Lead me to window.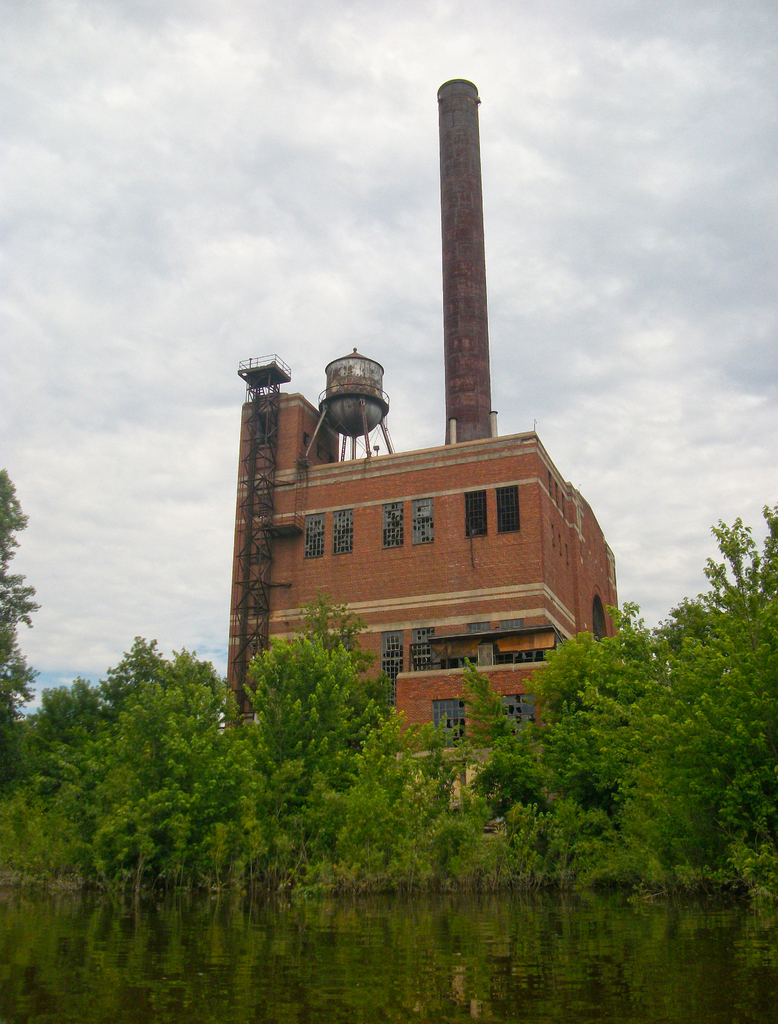
Lead to [305, 518, 330, 561].
